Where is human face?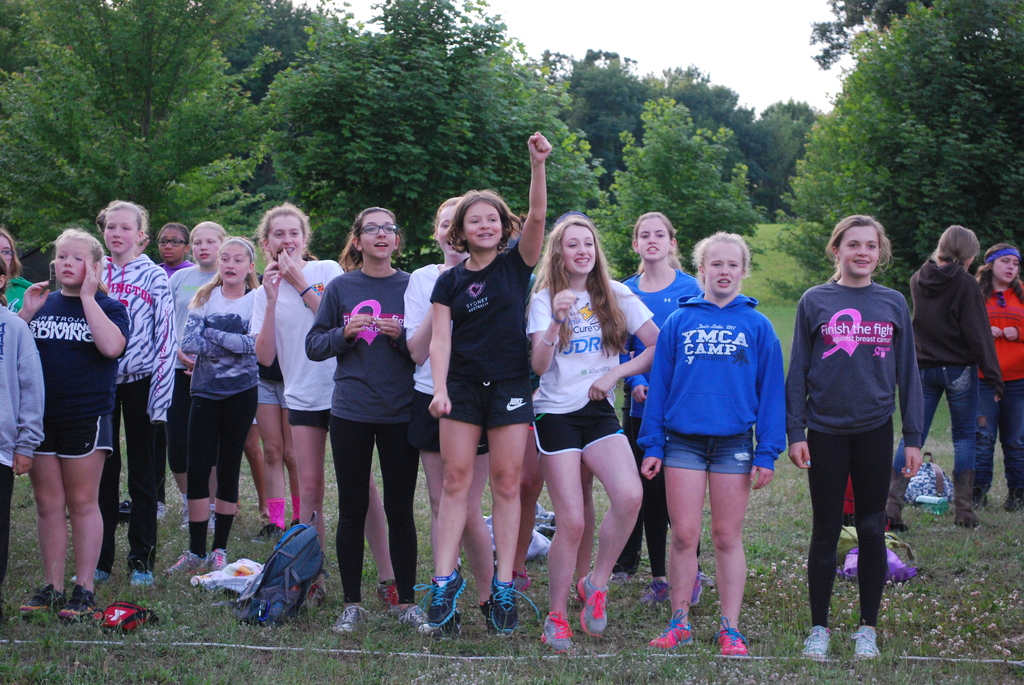
rect(454, 196, 507, 248).
